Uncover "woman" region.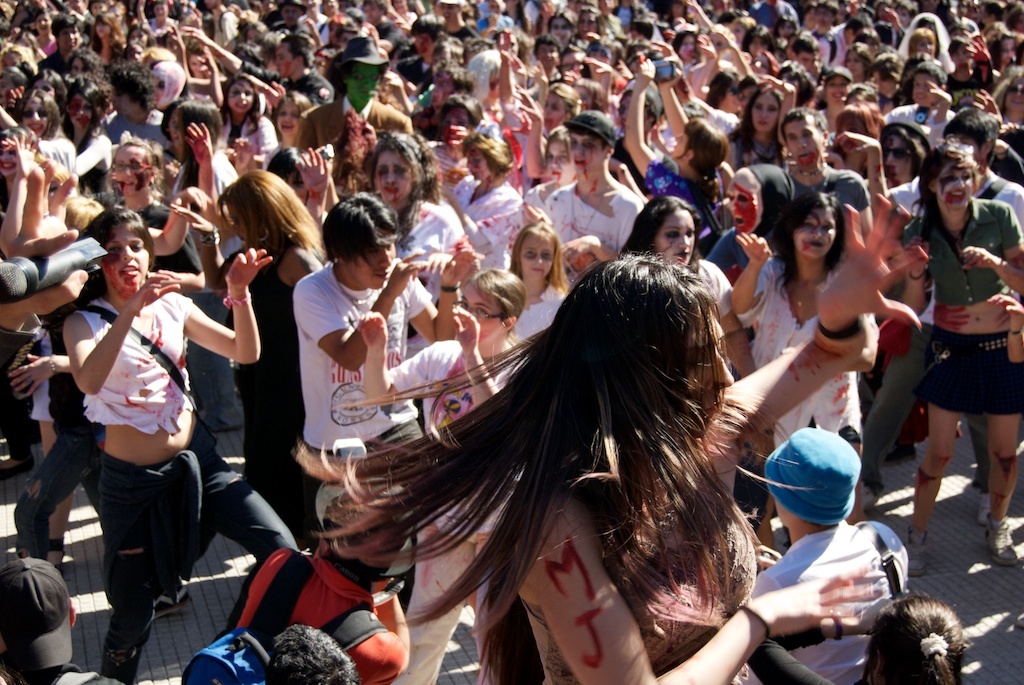
Uncovered: <box>730,196,878,526</box>.
